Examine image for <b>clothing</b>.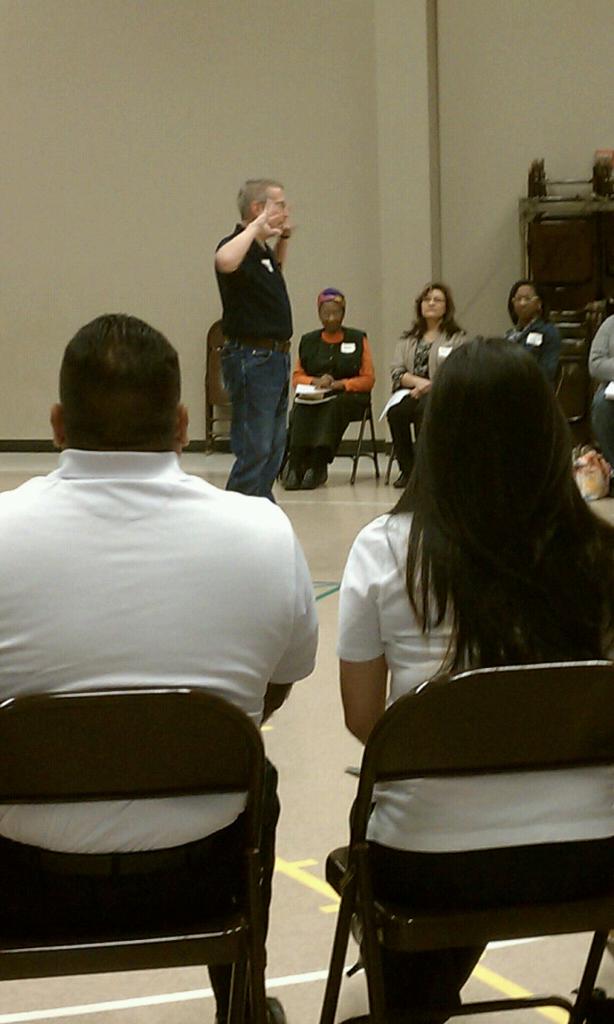
Examination result: [508,314,569,396].
